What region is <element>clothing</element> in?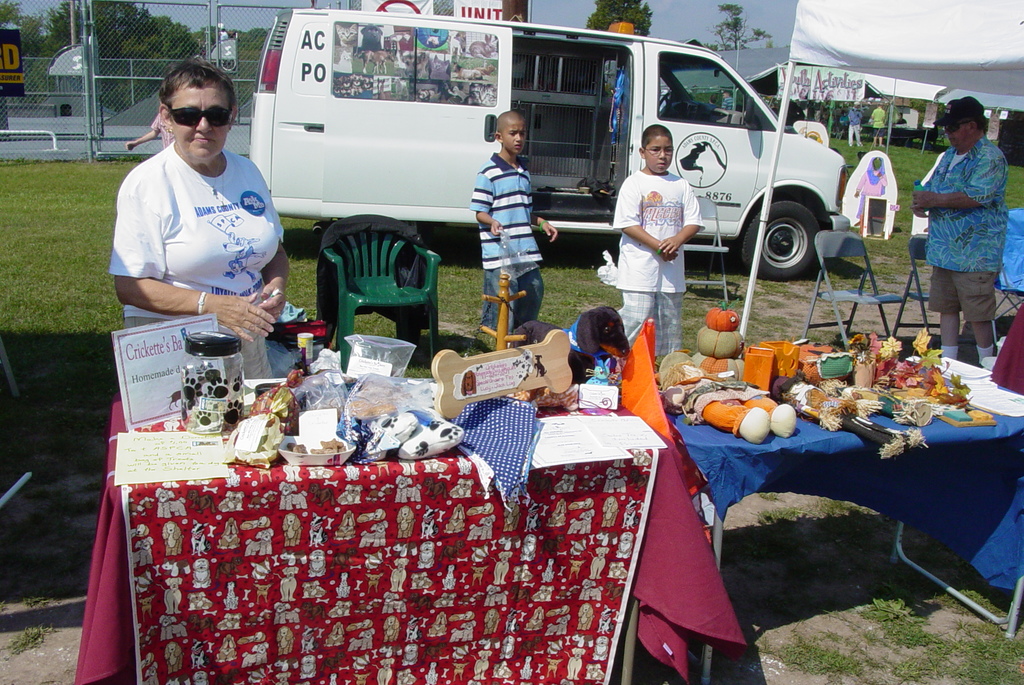
(left=871, top=109, right=886, bottom=138).
